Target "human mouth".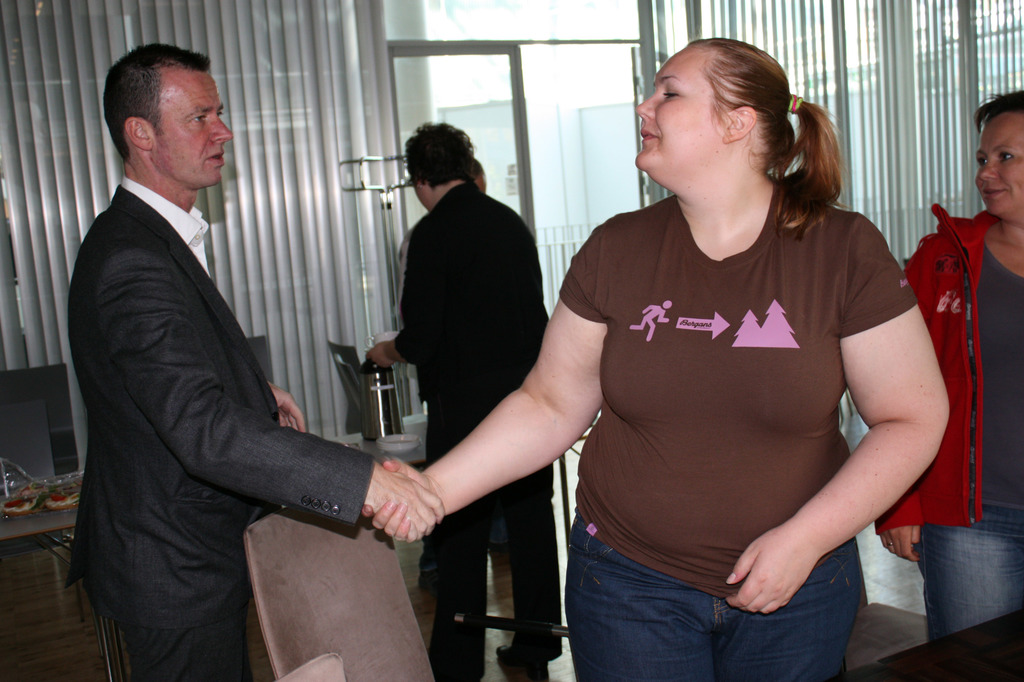
Target region: <region>203, 144, 224, 169</region>.
